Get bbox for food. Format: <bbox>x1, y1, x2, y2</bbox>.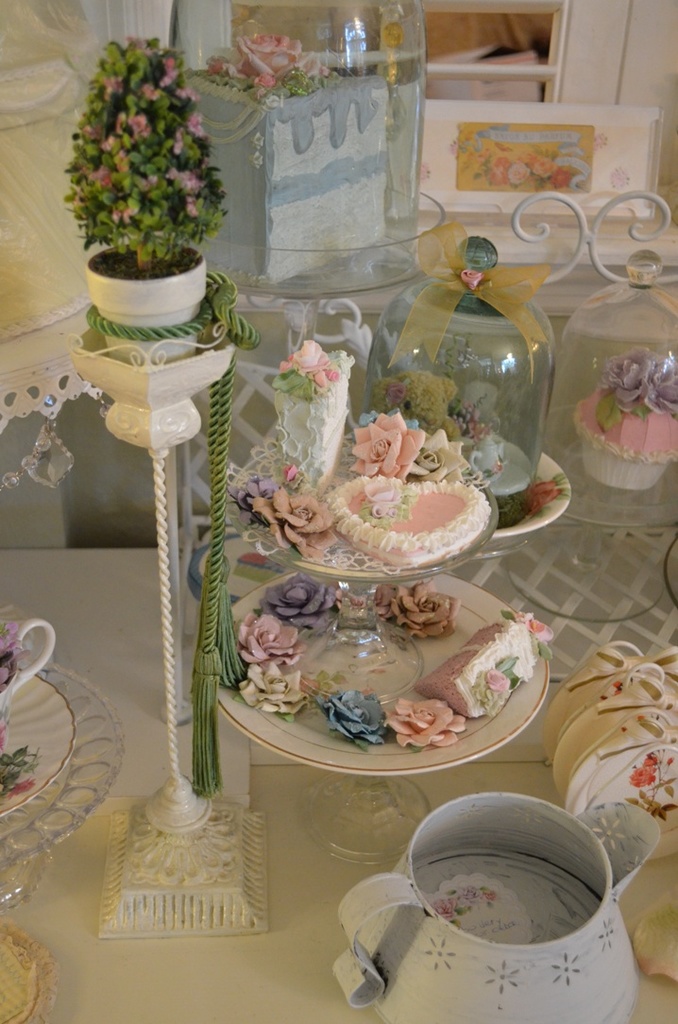
<bbox>269, 337, 356, 500</bbox>.
